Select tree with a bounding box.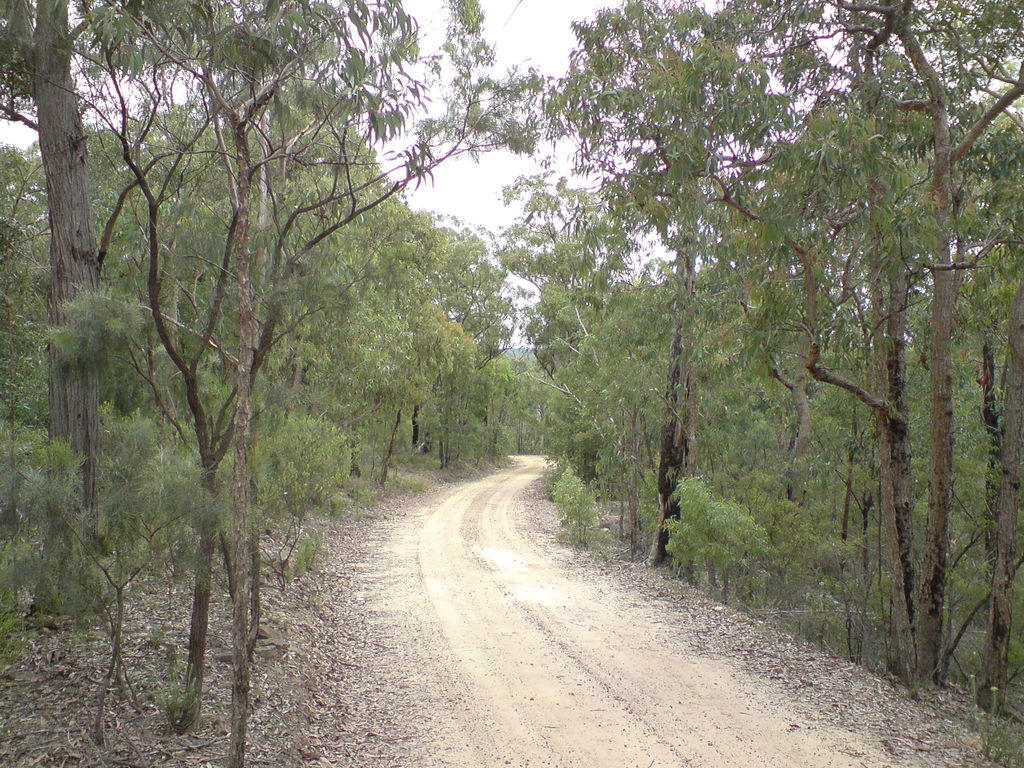
{"left": 561, "top": 6, "right": 973, "bottom": 645}.
